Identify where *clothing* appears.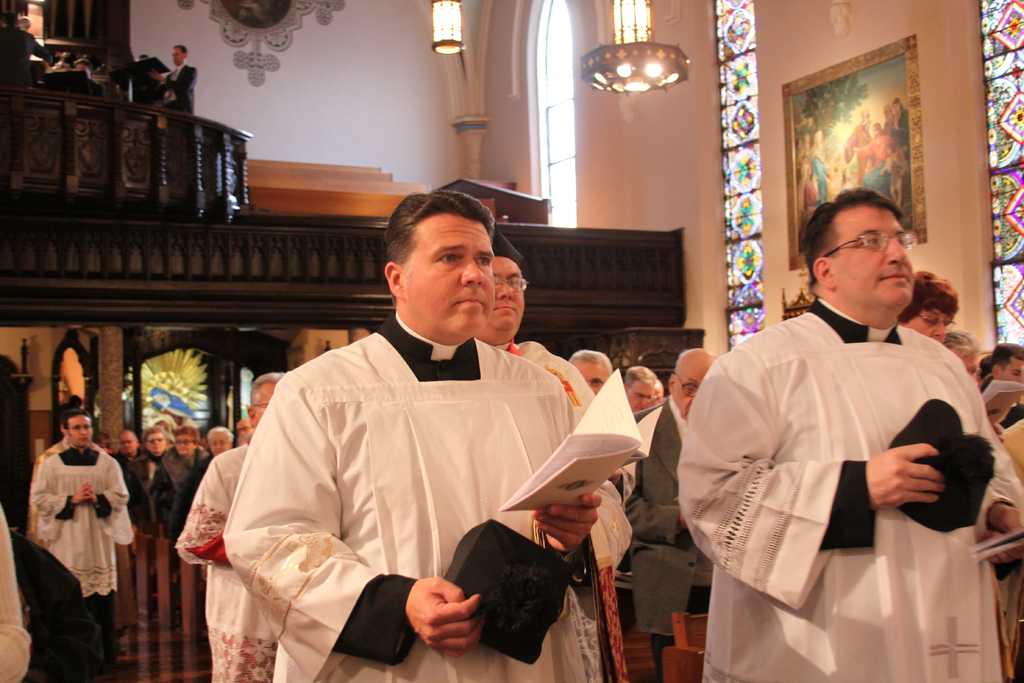
Appears at [left=147, top=442, right=210, bottom=534].
